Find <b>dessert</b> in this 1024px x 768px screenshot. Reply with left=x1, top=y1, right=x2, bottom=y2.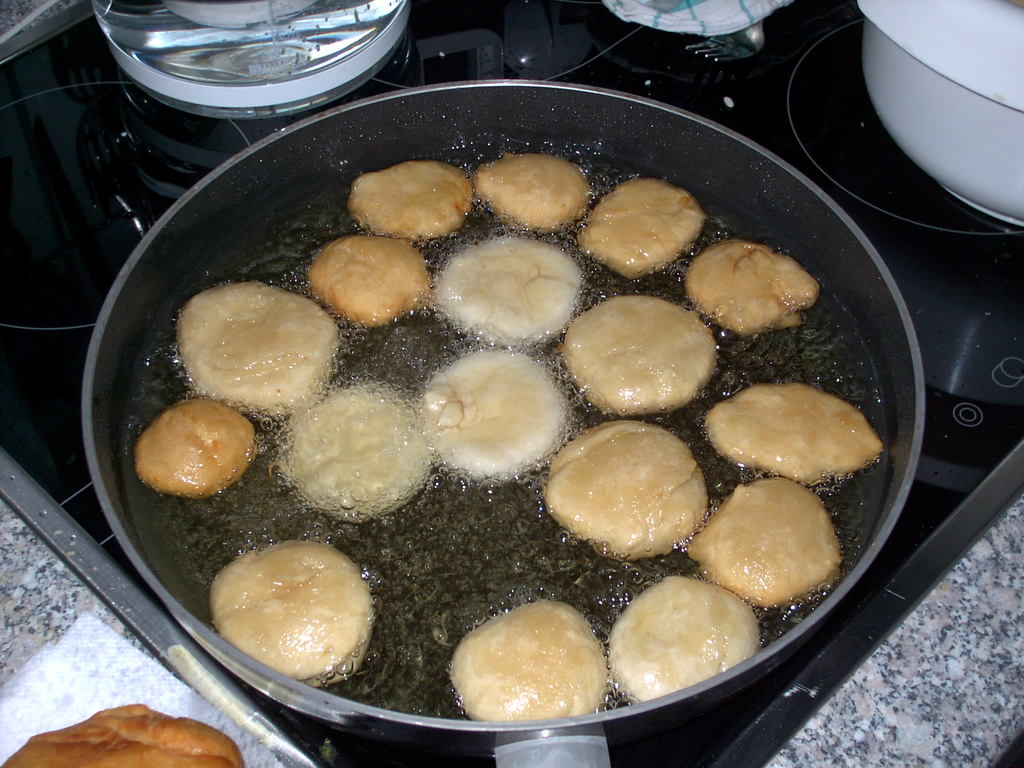
left=602, top=555, right=767, bottom=710.
